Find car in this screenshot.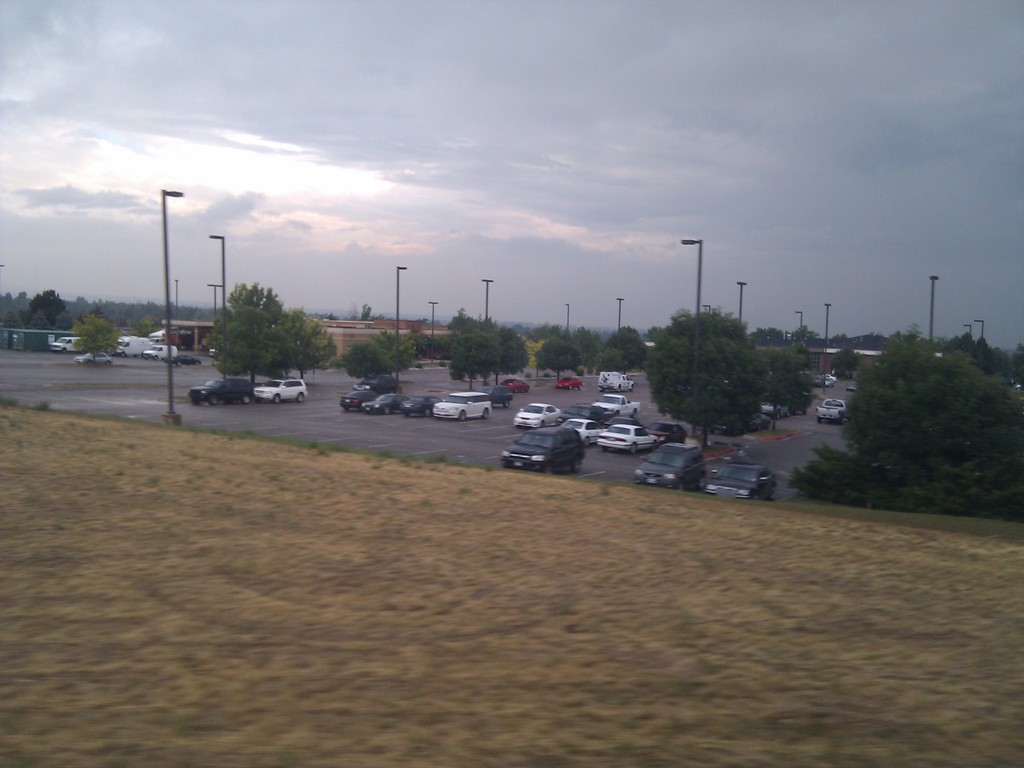
The bounding box for car is box=[844, 383, 858, 392].
